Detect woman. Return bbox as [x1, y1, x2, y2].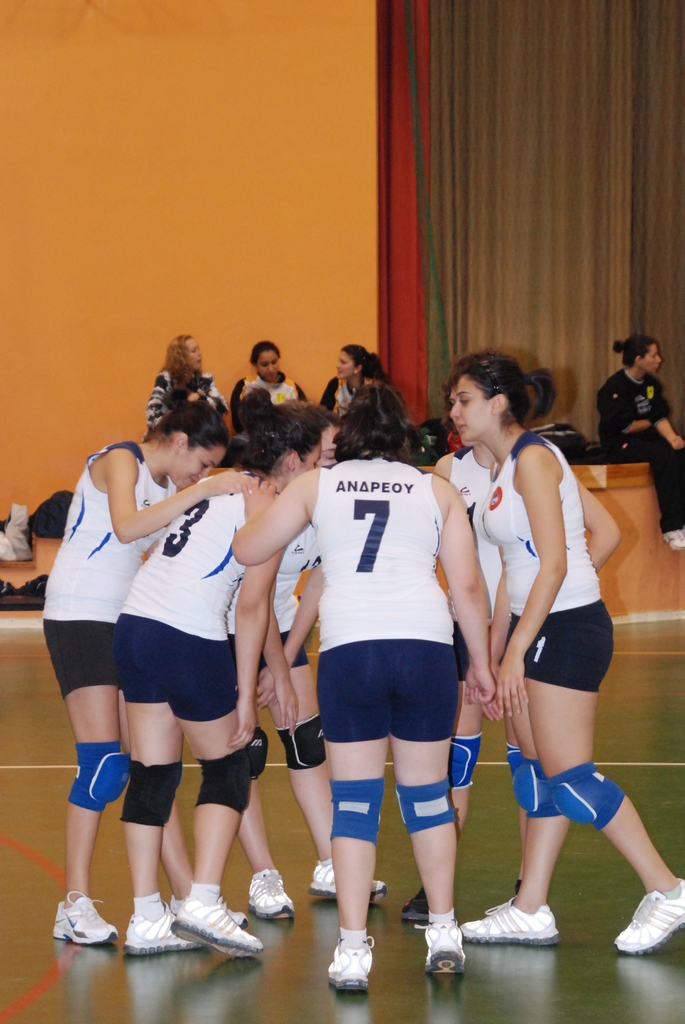
[222, 406, 395, 924].
